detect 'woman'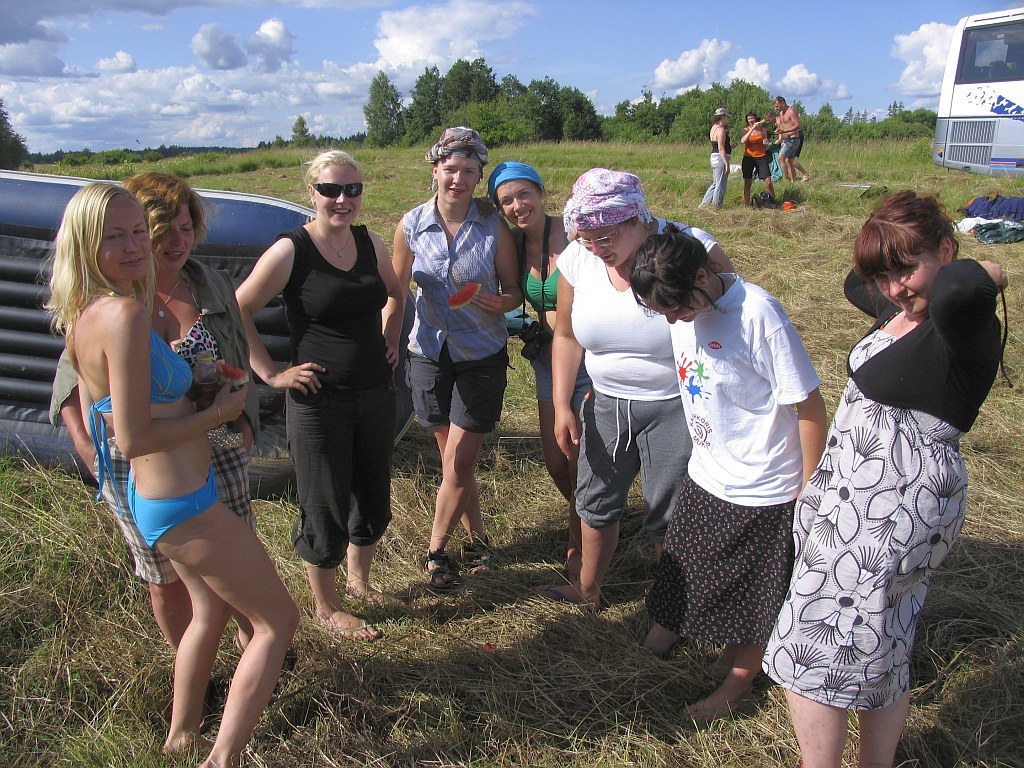
crop(48, 172, 294, 727)
